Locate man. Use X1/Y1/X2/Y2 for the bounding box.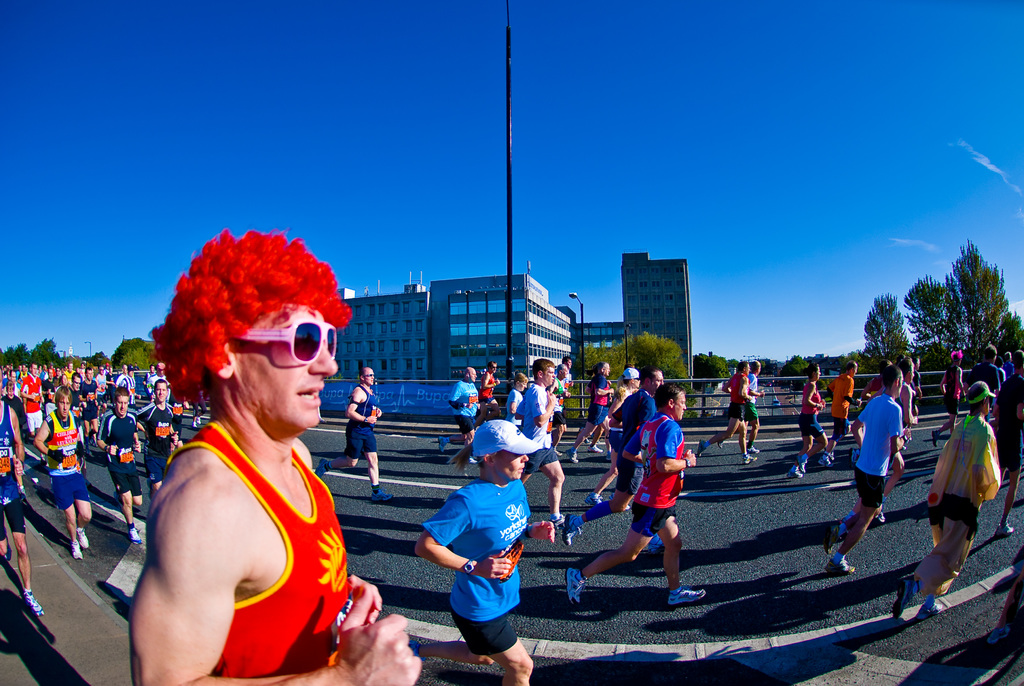
0/385/44/616.
